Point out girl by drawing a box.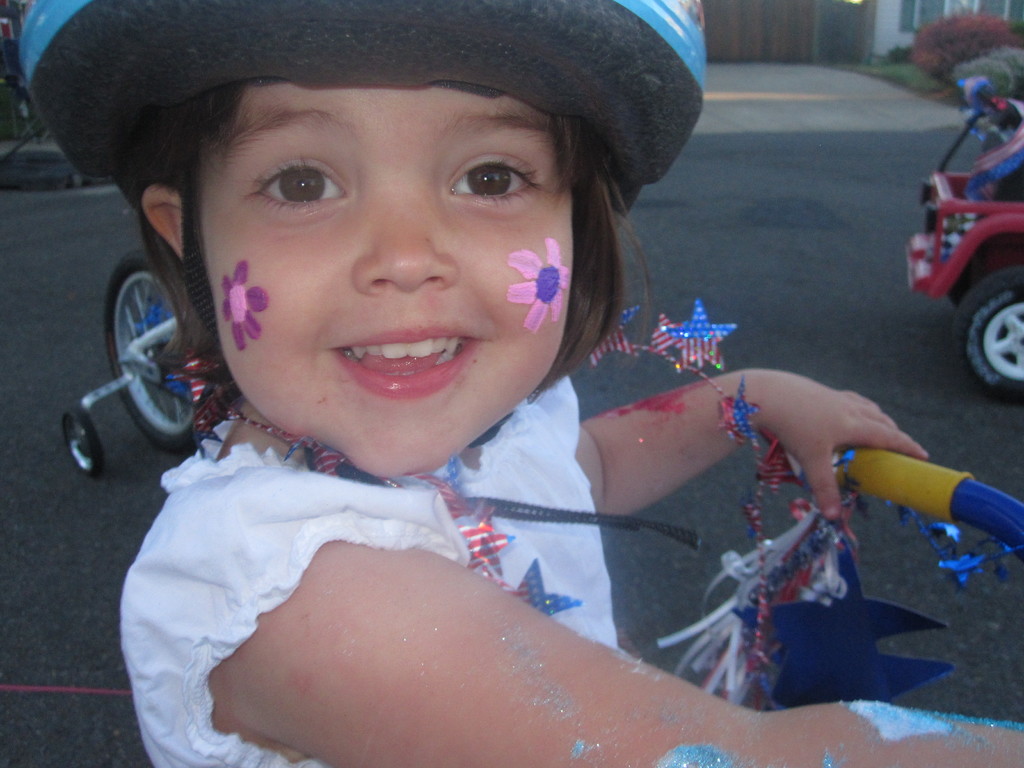
crop(19, 1, 1022, 765).
